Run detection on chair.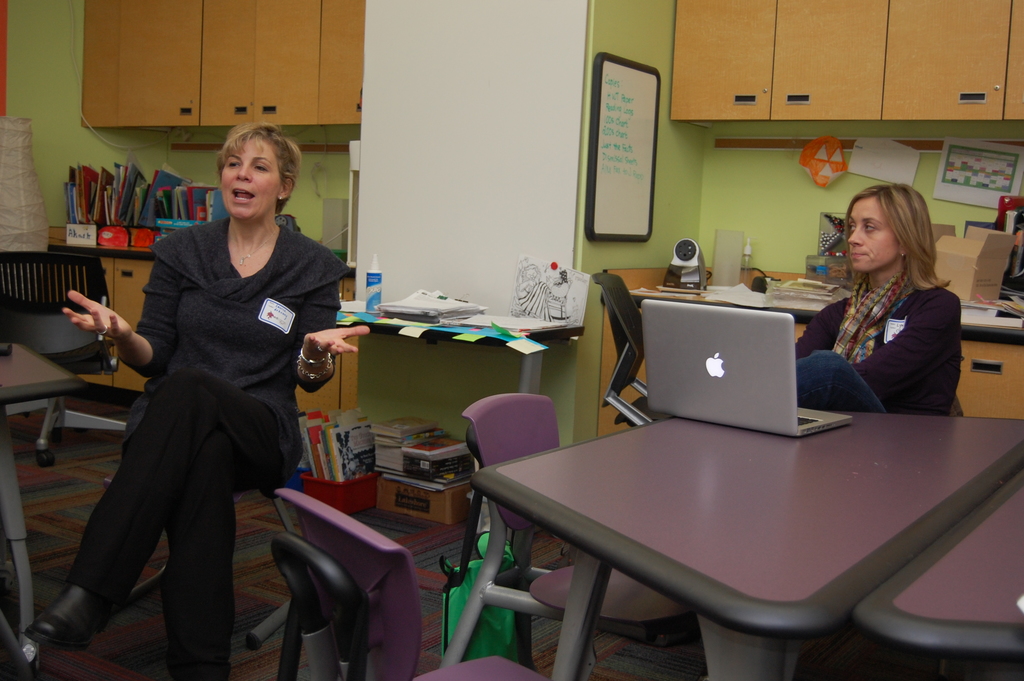
Result: x1=0 y1=249 x2=148 y2=470.
